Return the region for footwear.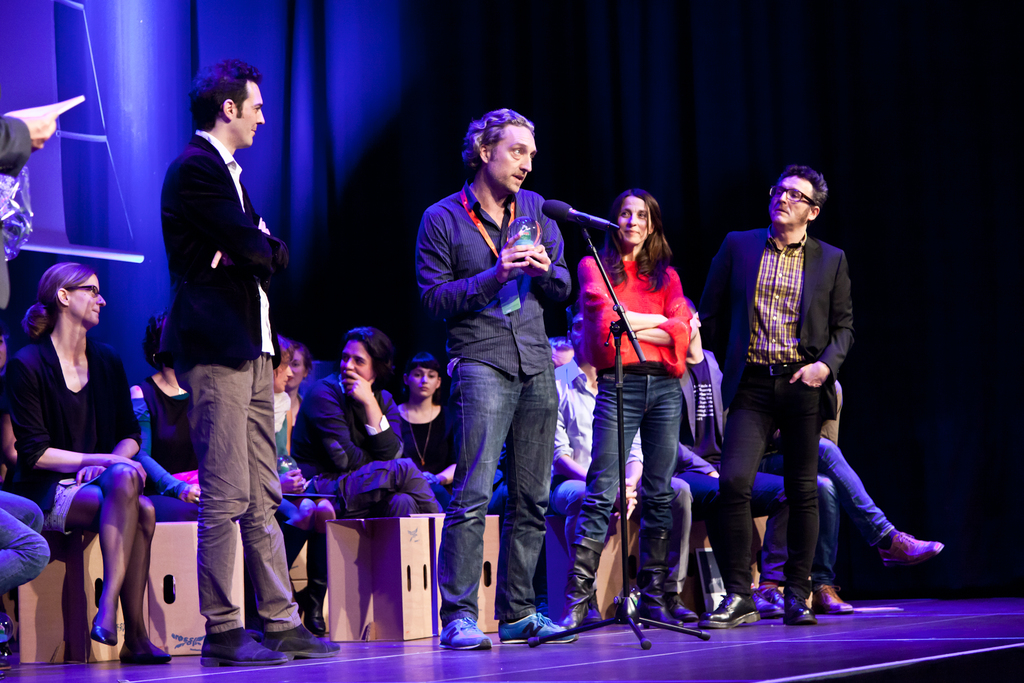
x1=441 y1=621 x2=490 y2=644.
